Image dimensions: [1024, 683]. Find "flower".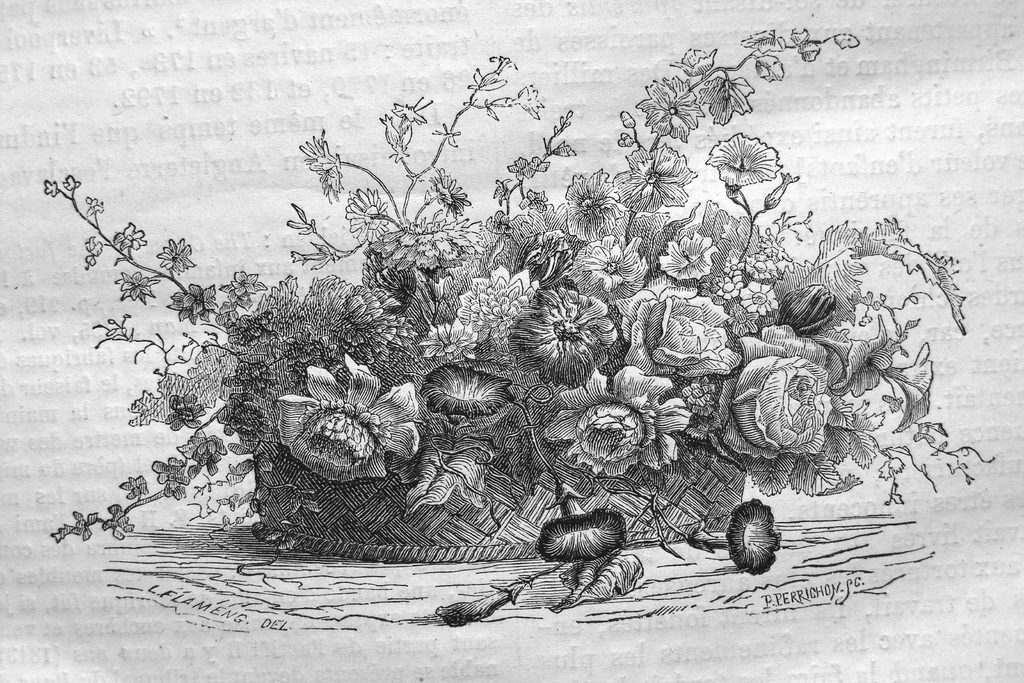
l=530, t=504, r=636, b=567.
